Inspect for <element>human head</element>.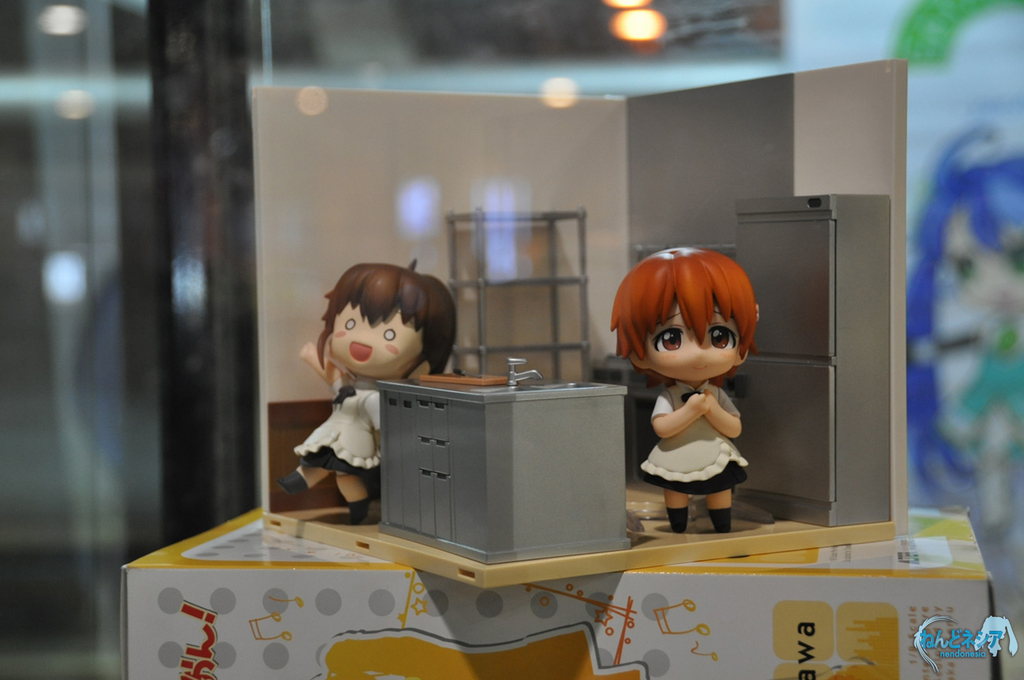
Inspection: (left=612, top=247, right=762, bottom=380).
